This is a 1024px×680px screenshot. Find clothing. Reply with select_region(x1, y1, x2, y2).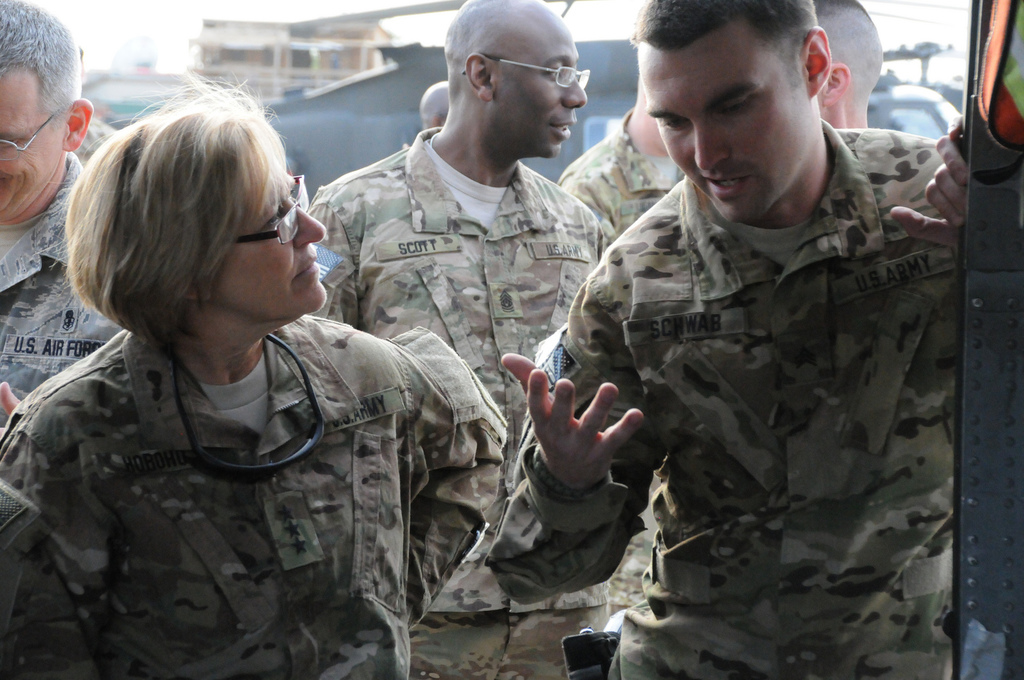
select_region(490, 110, 959, 679).
